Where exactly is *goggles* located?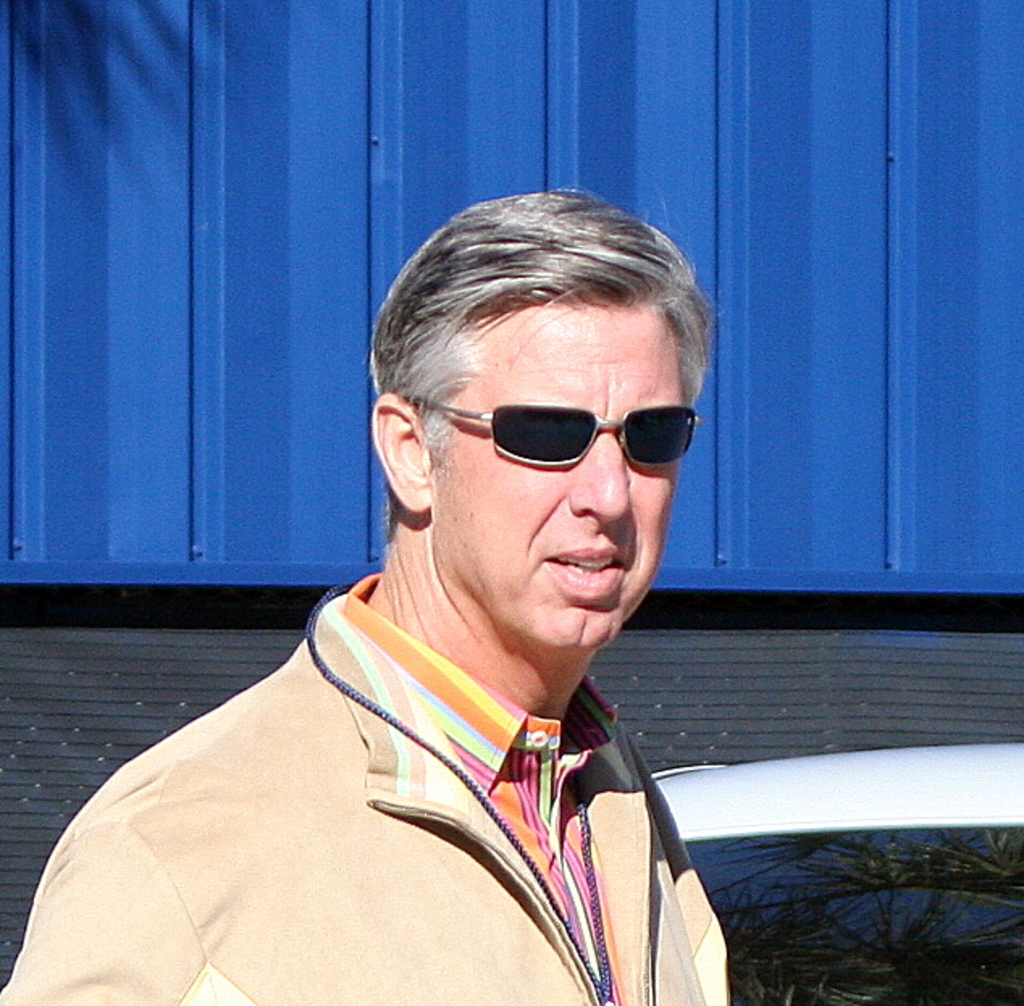
Its bounding box is 415:392:707:475.
